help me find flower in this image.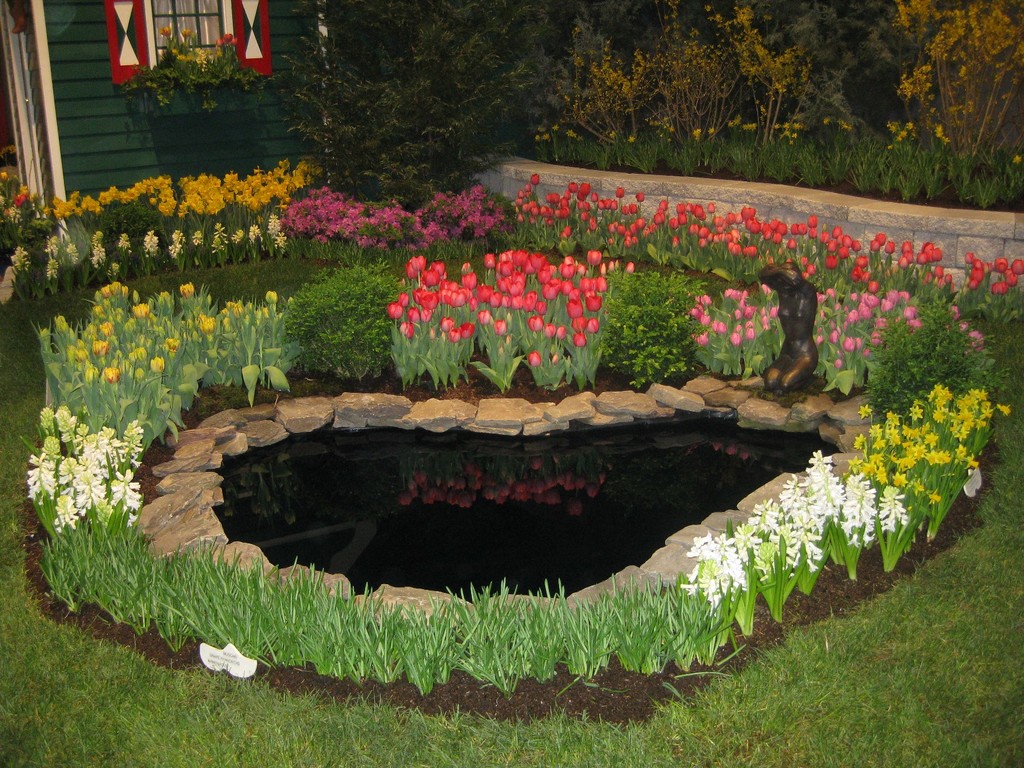
Found it: detection(143, 230, 154, 252).
